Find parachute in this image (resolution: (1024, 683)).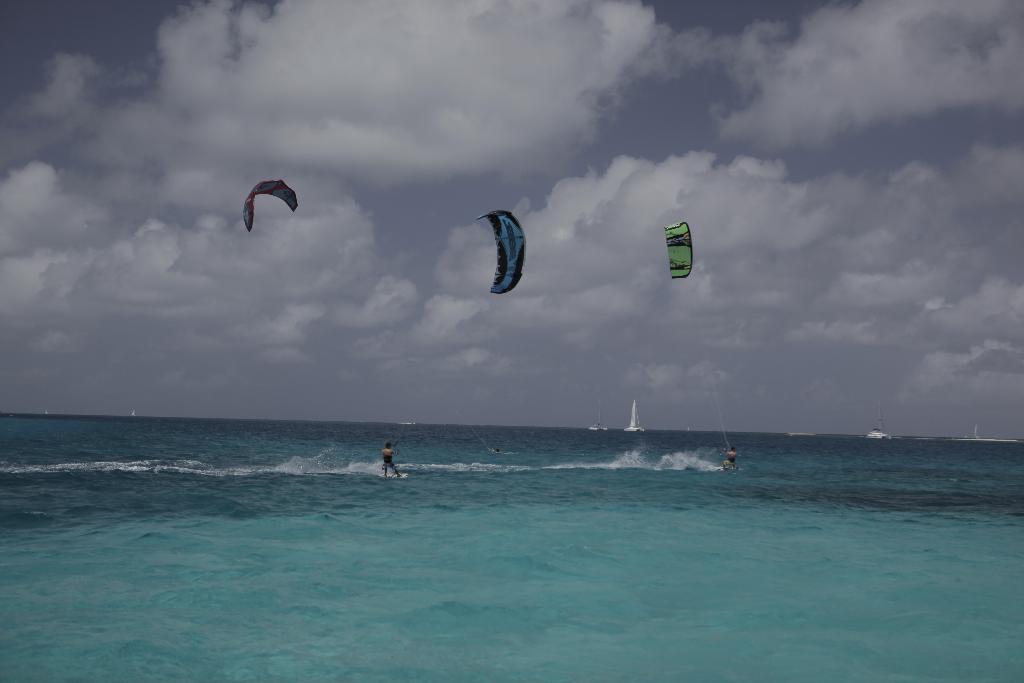
bbox(233, 170, 296, 245).
